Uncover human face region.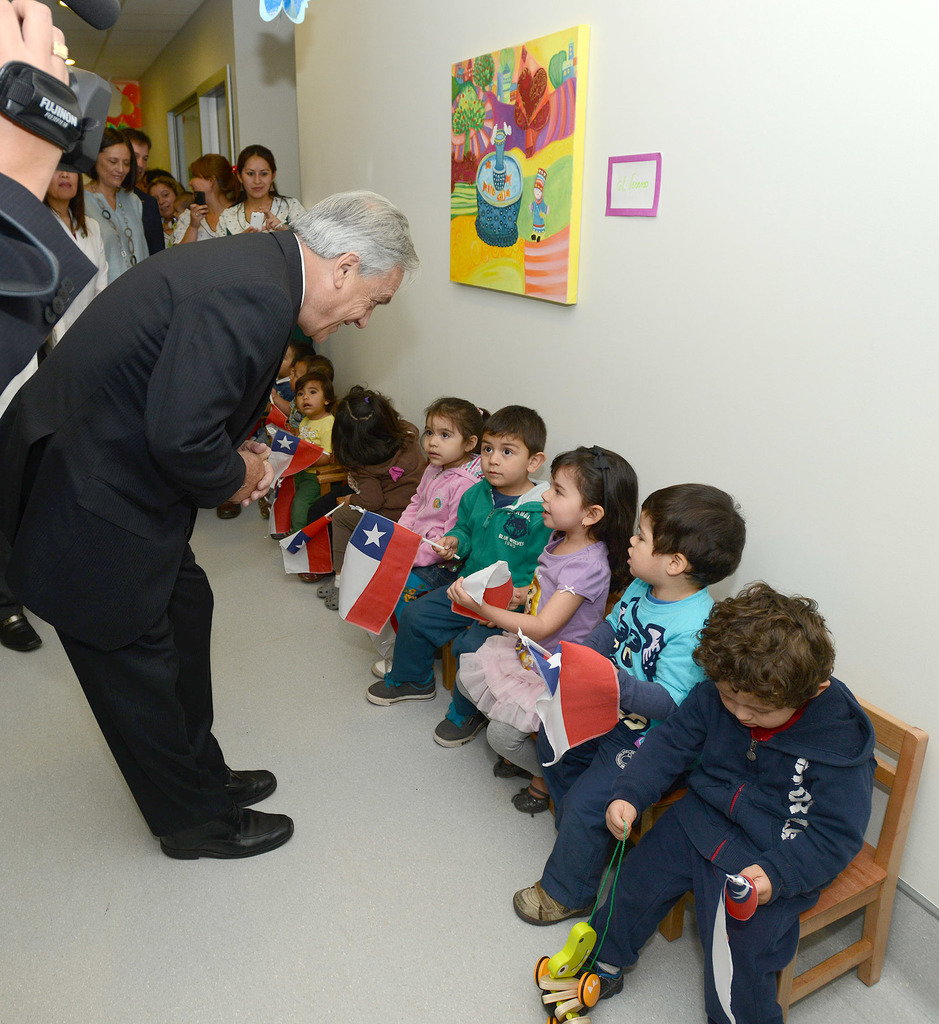
Uncovered: [x1=248, y1=154, x2=273, y2=198].
